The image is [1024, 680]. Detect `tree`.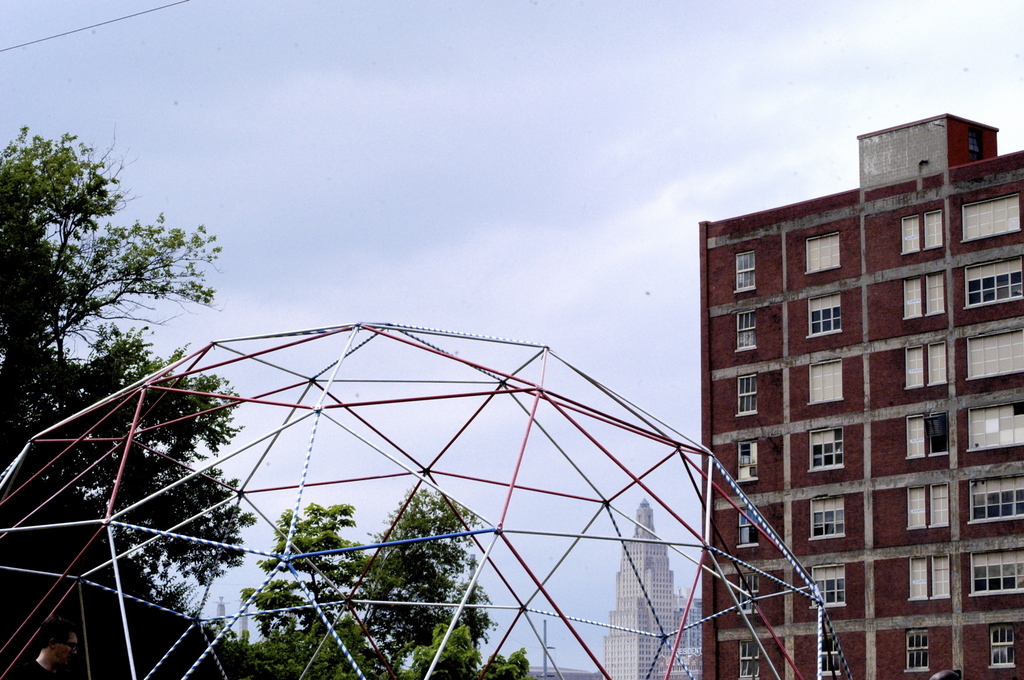
Detection: 3:441:253:679.
